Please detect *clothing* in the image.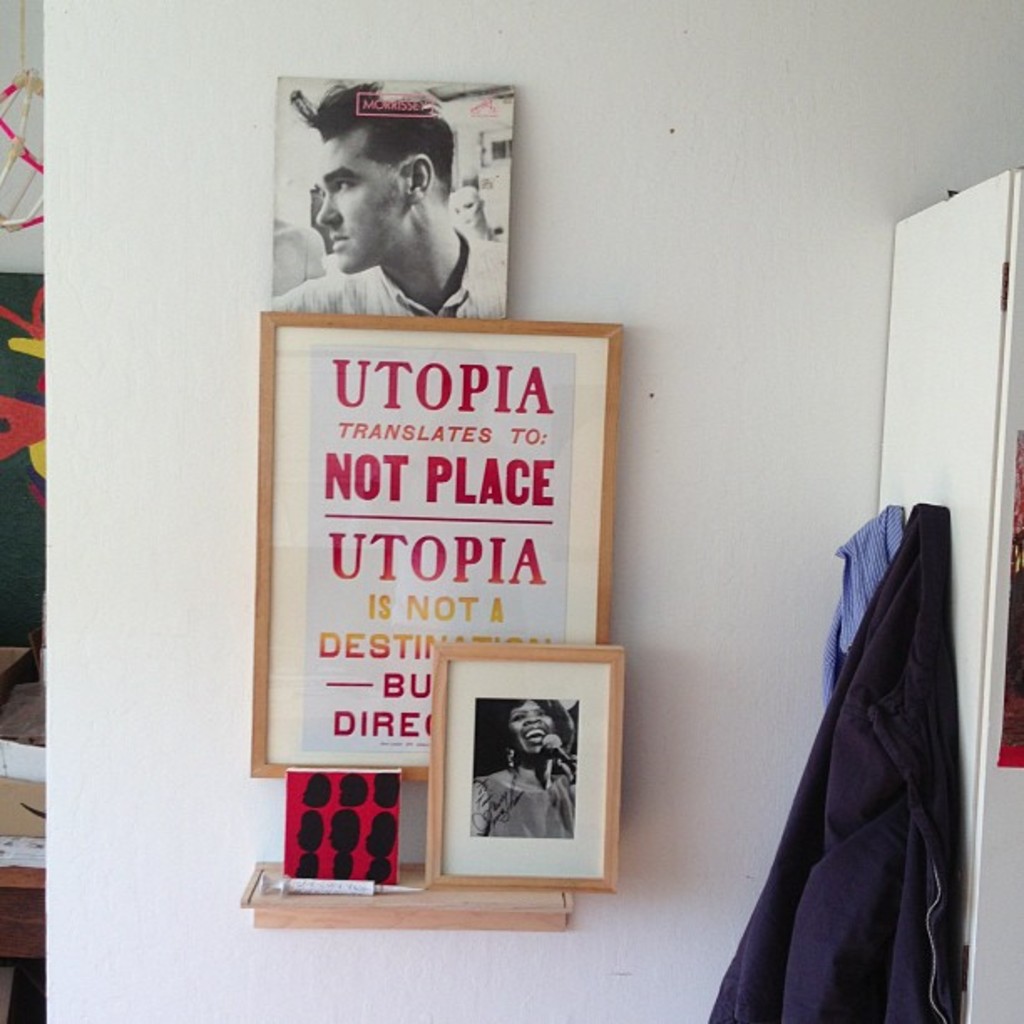
480 768 591 835.
